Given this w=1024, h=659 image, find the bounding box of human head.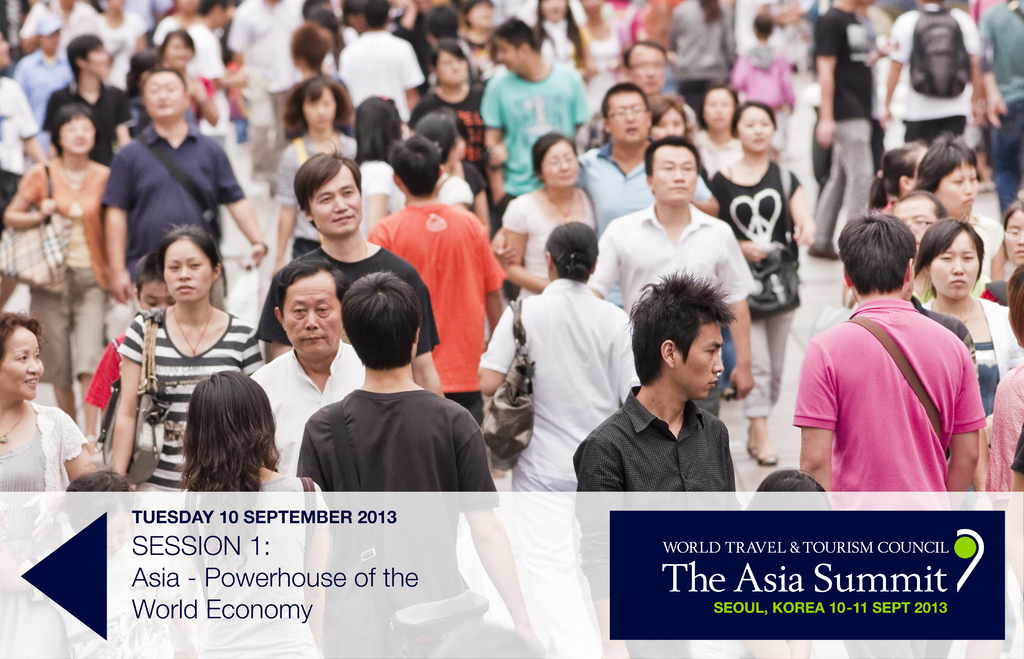
[x1=292, y1=24, x2=329, y2=68].
